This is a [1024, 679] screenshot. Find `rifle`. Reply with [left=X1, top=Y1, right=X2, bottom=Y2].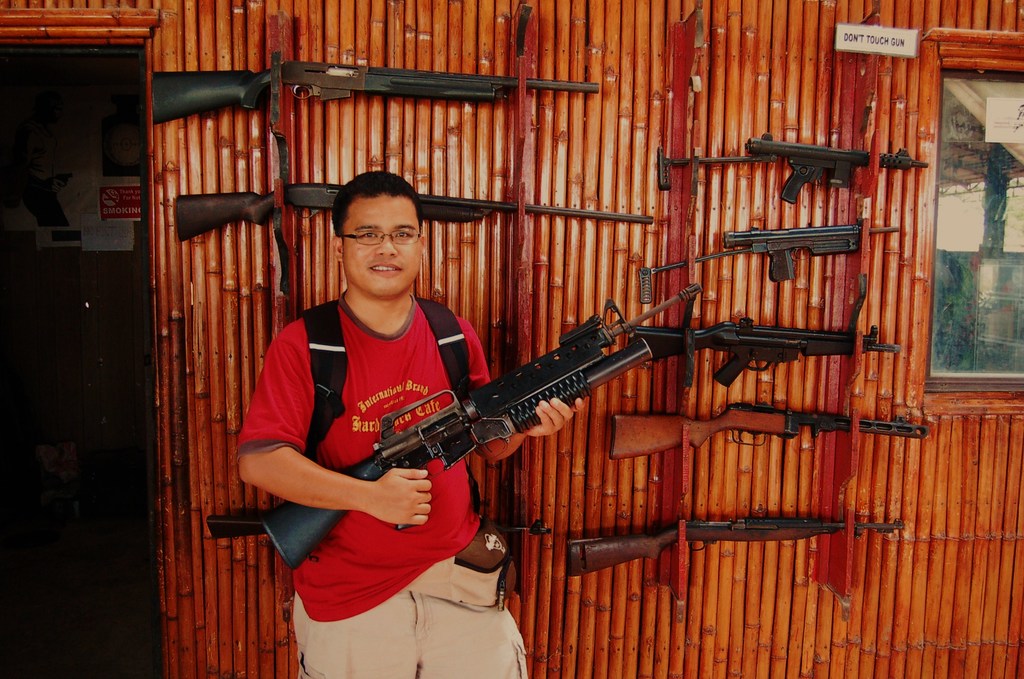
[left=557, top=501, right=909, bottom=584].
